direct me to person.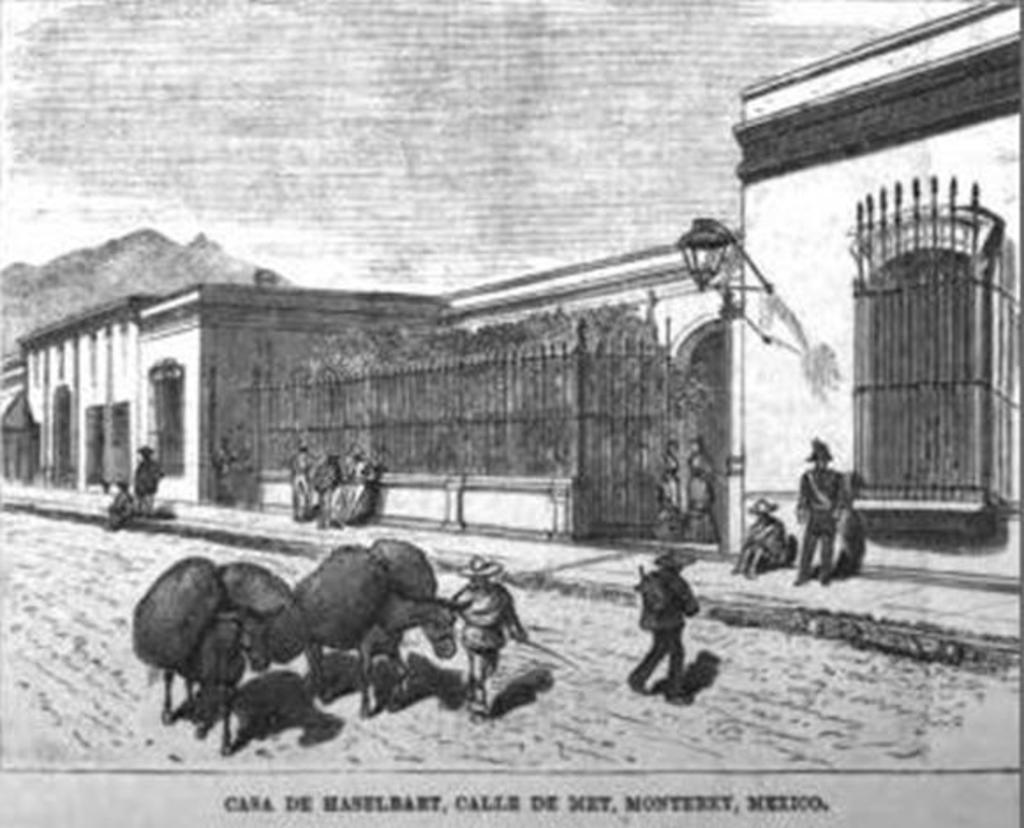
Direction: left=453, top=557, right=520, bottom=712.
